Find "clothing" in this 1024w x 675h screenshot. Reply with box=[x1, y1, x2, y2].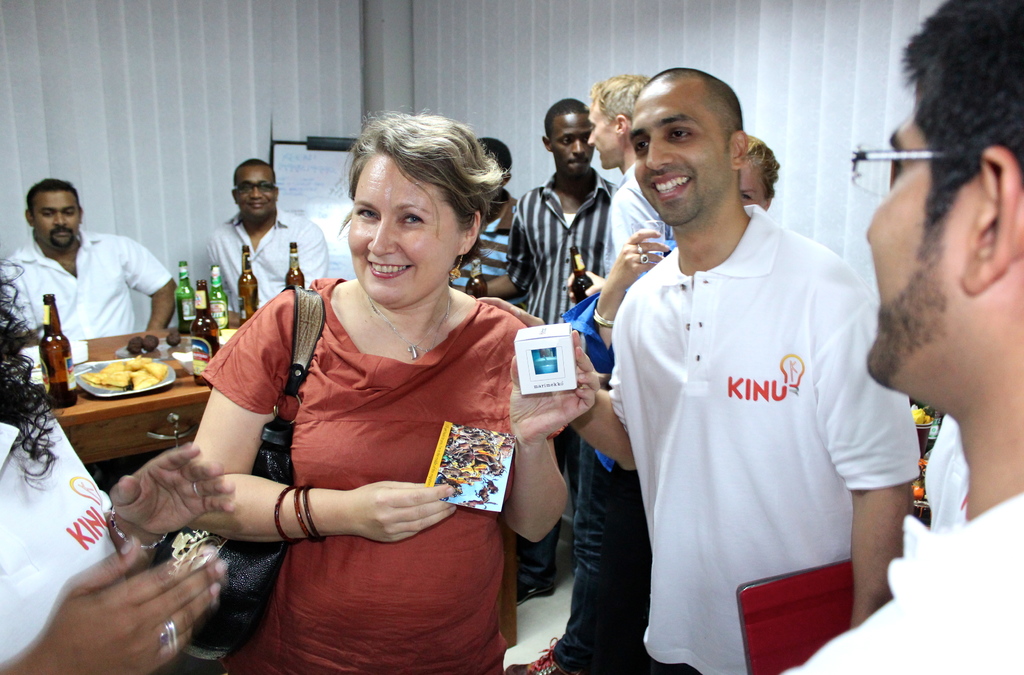
box=[0, 225, 170, 371].
